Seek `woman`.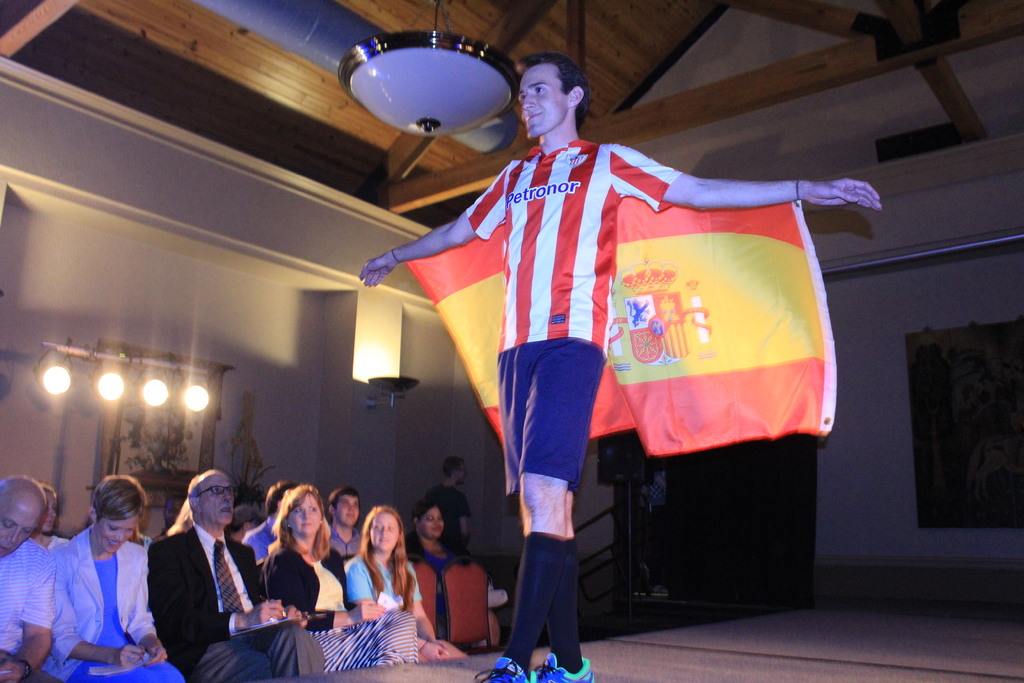
bbox=[11, 474, 140, 680].
